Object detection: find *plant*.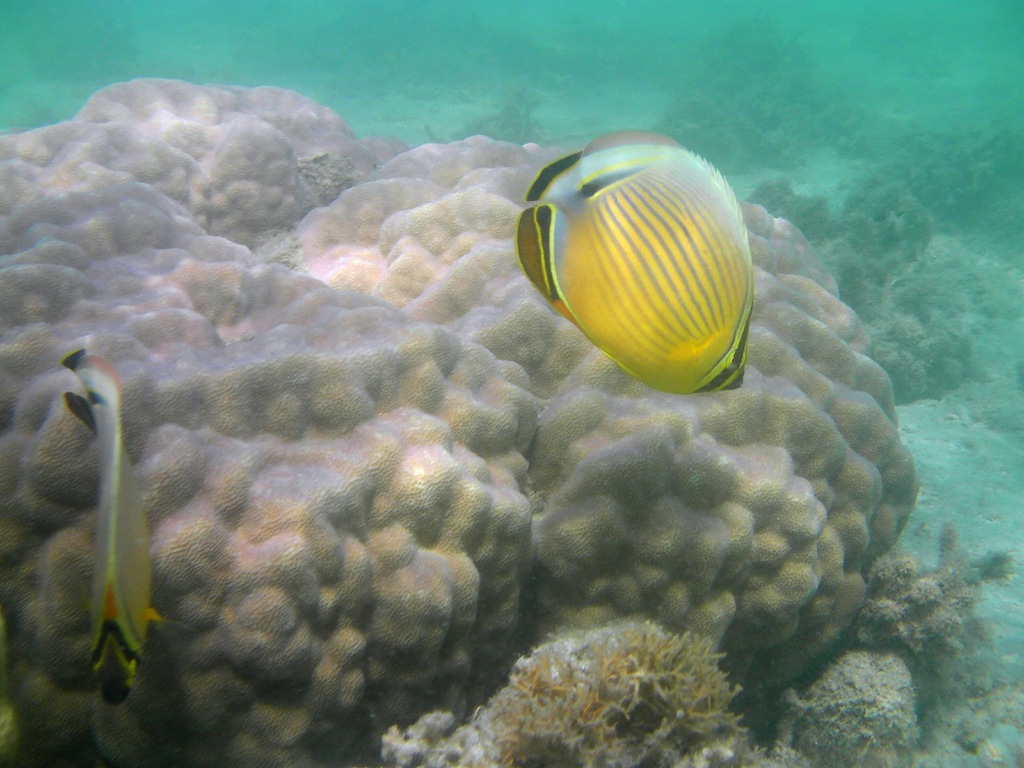
bbox(376, 614, 747, 767).
